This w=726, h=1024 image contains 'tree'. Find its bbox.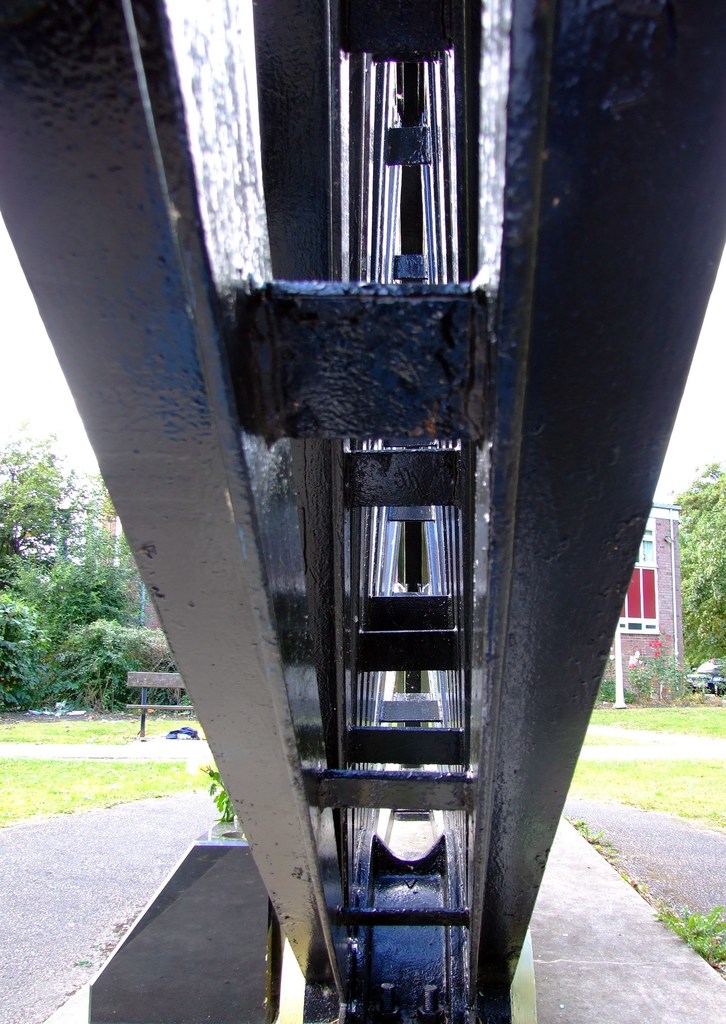
bbox=(661, 455, 725, 692).
